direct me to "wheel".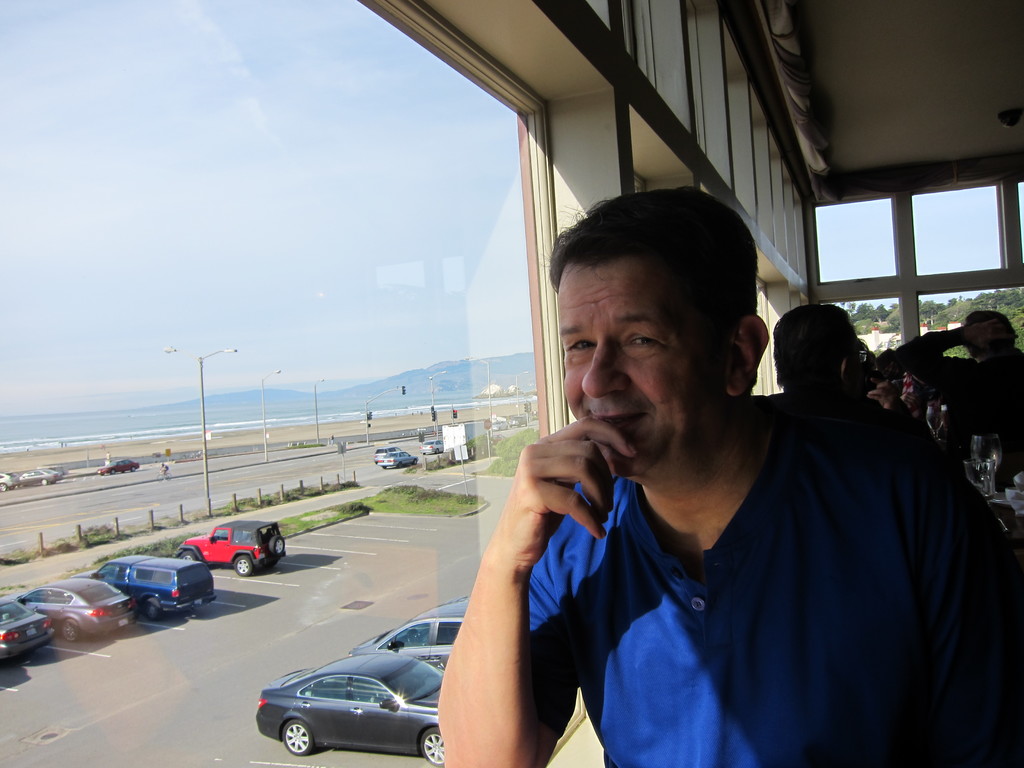
Direction: 274 714 317 755.
